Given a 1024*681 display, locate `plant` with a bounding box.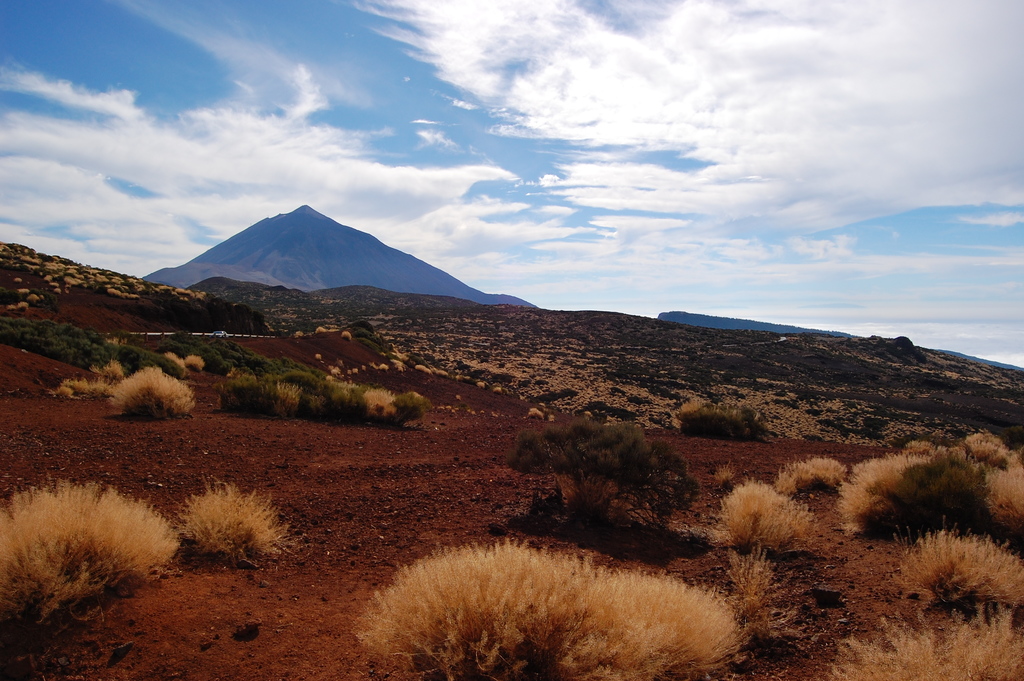
Located: {"x1": 899, "y1": 530, "x2": 1023, "y2": 609}.
